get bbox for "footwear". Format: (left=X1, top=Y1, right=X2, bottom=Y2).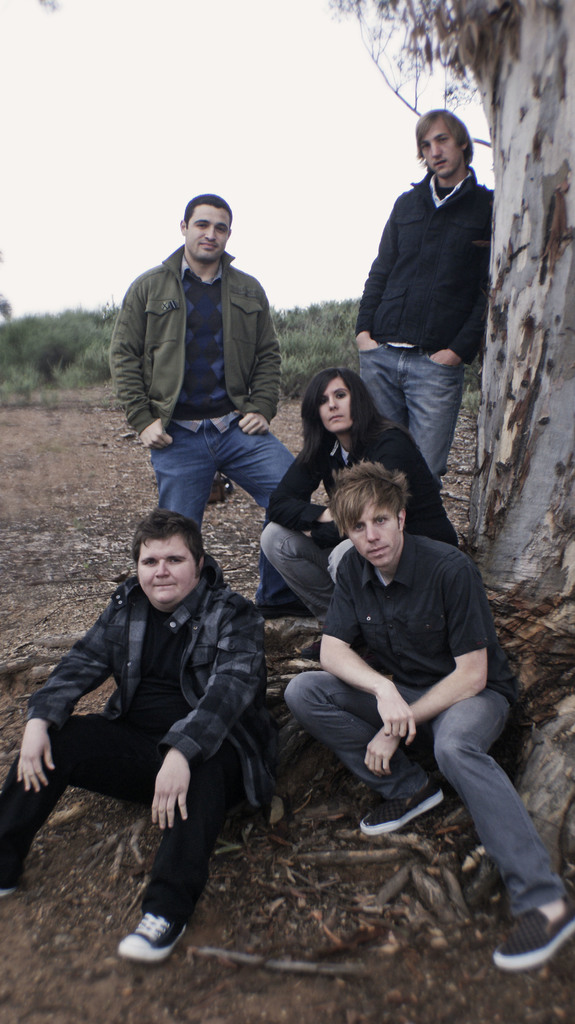
(left=116, top=910, right=191, bottom=964).
